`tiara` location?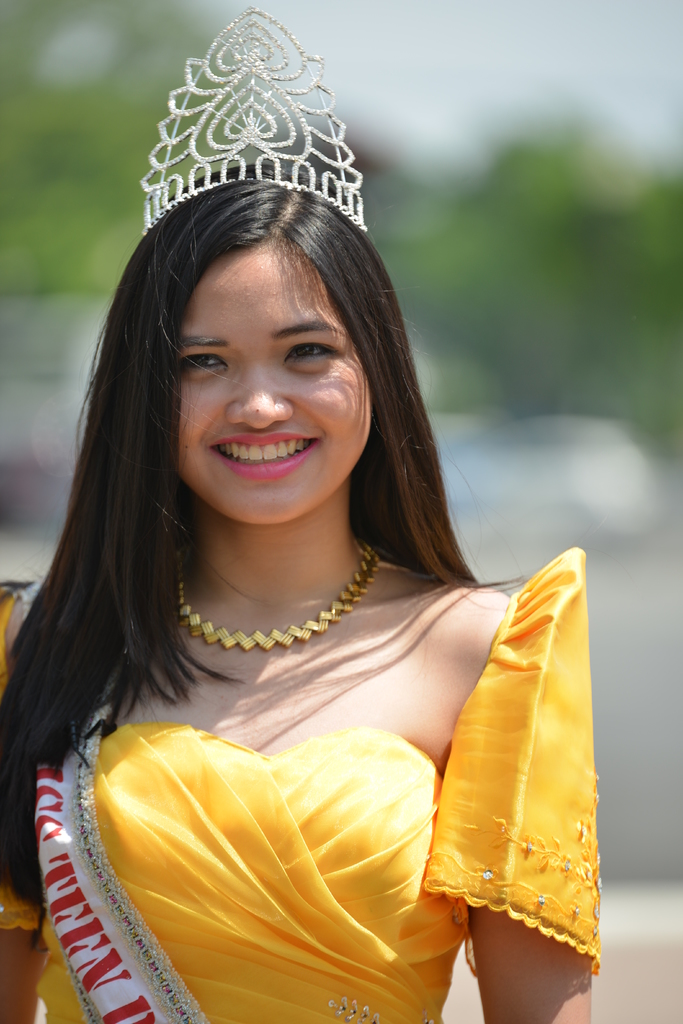
Rect(142, 0, 368, 234)
